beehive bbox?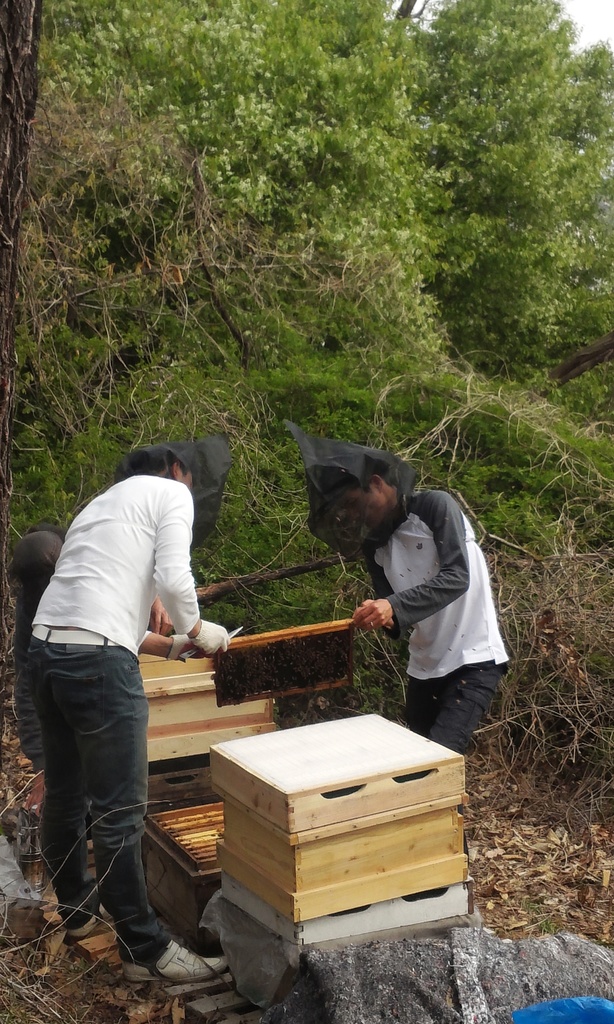
{"x1": 205, "y1": 703, "x2": 475, "y2": 947}
